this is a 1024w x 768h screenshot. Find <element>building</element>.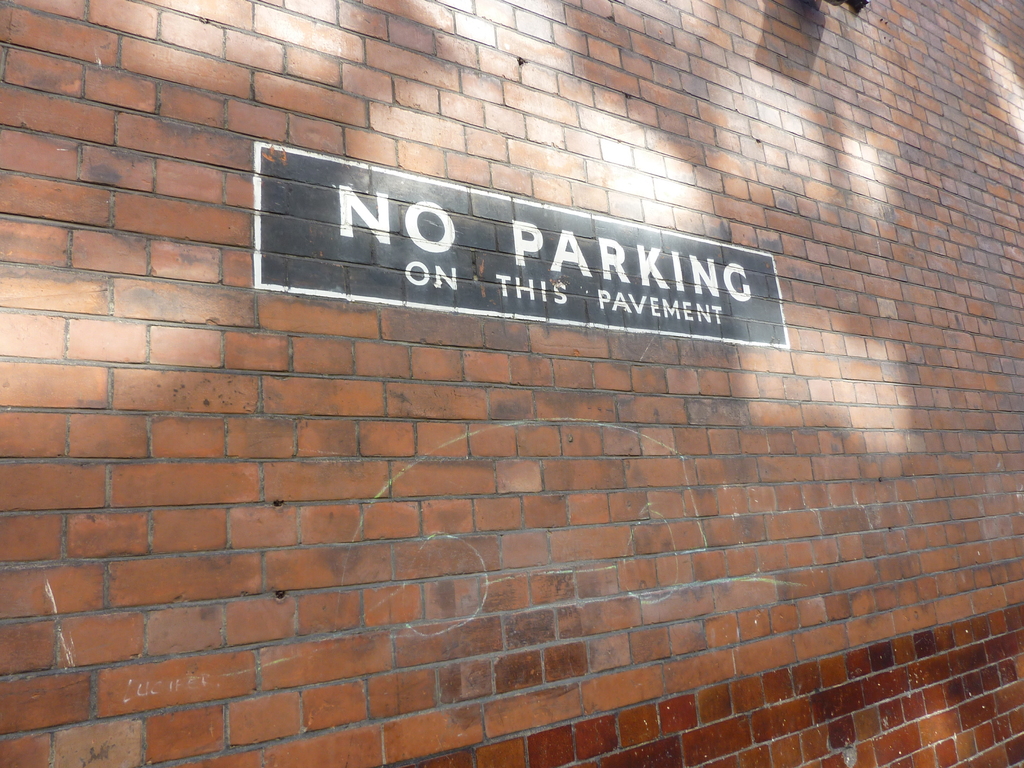
Bounding box: 0 0 1023 767.
